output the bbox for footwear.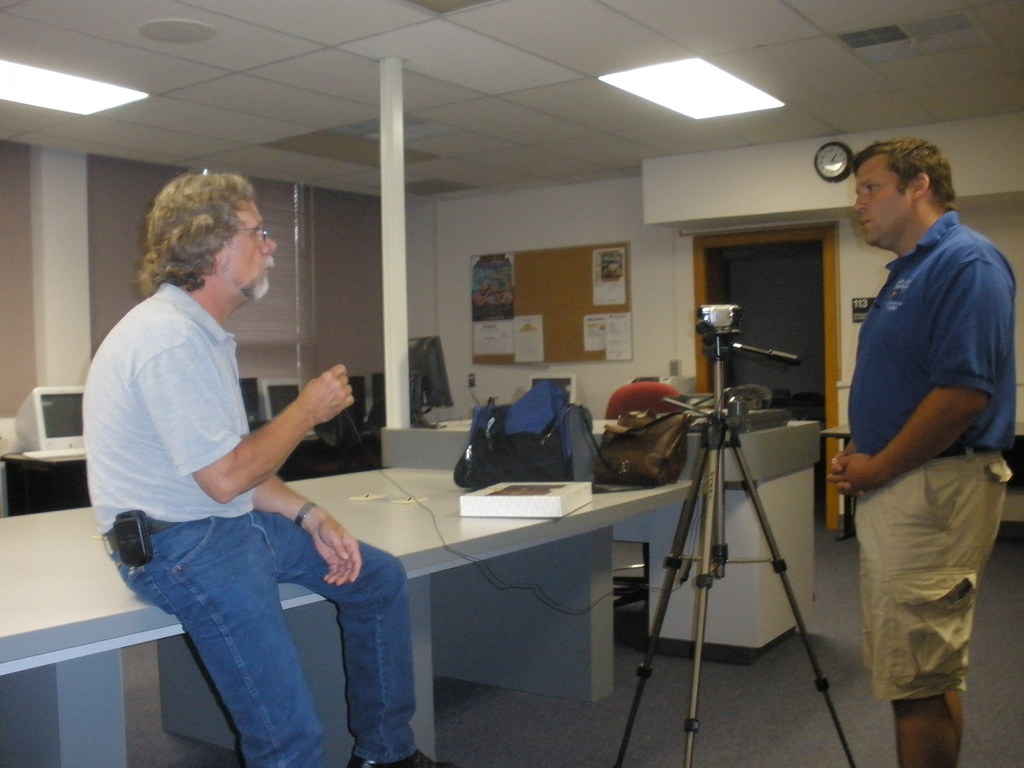
BBox(349, 749, 451, 767).
